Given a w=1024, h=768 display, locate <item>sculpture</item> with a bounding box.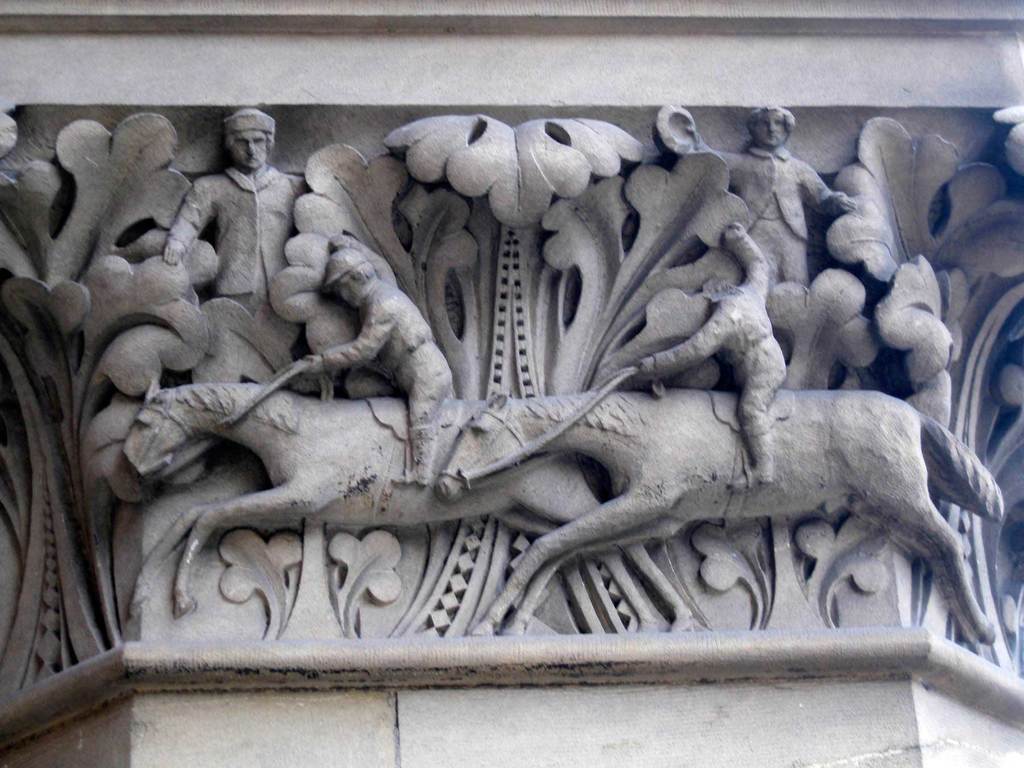
Located: locate(628, 222, 794, 495).
